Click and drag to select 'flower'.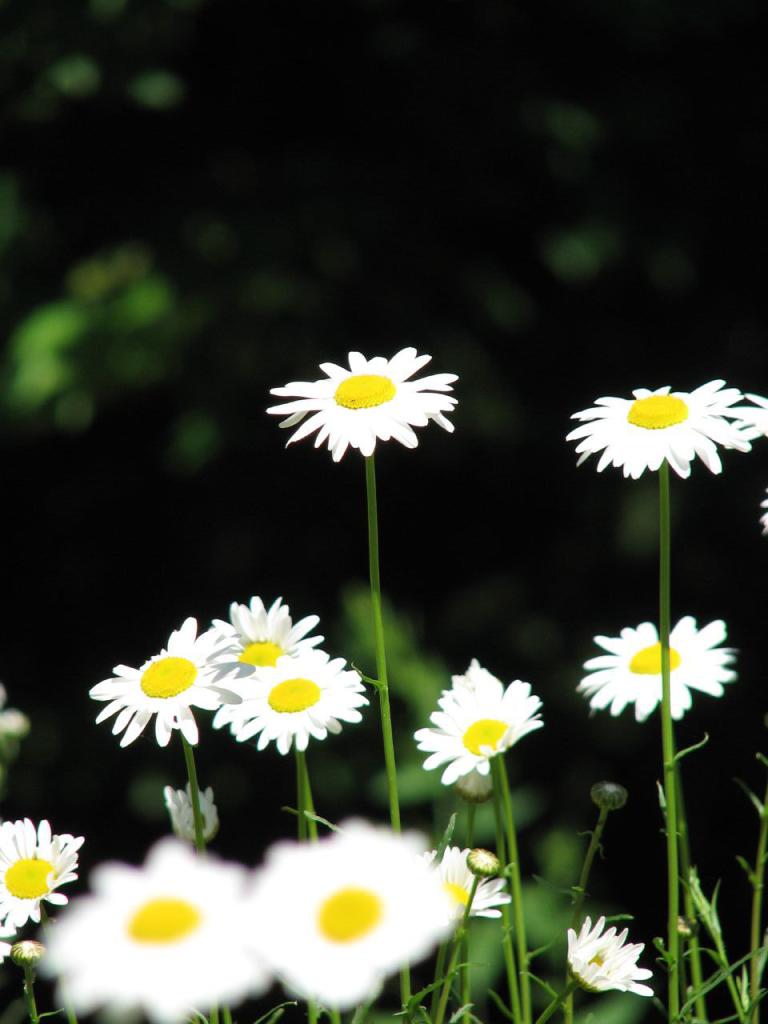
Selection: {"x1": 757, "y1": 486, "x2": 767, "y2": 539}.
